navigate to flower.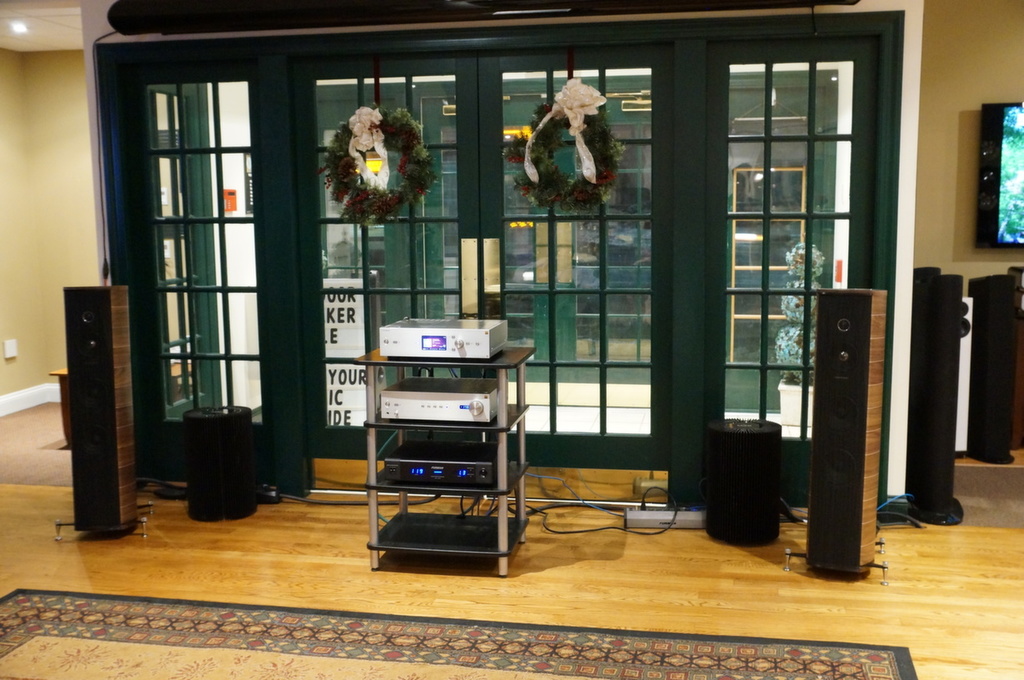
Navigation target: 540, 100, 550, 112.
